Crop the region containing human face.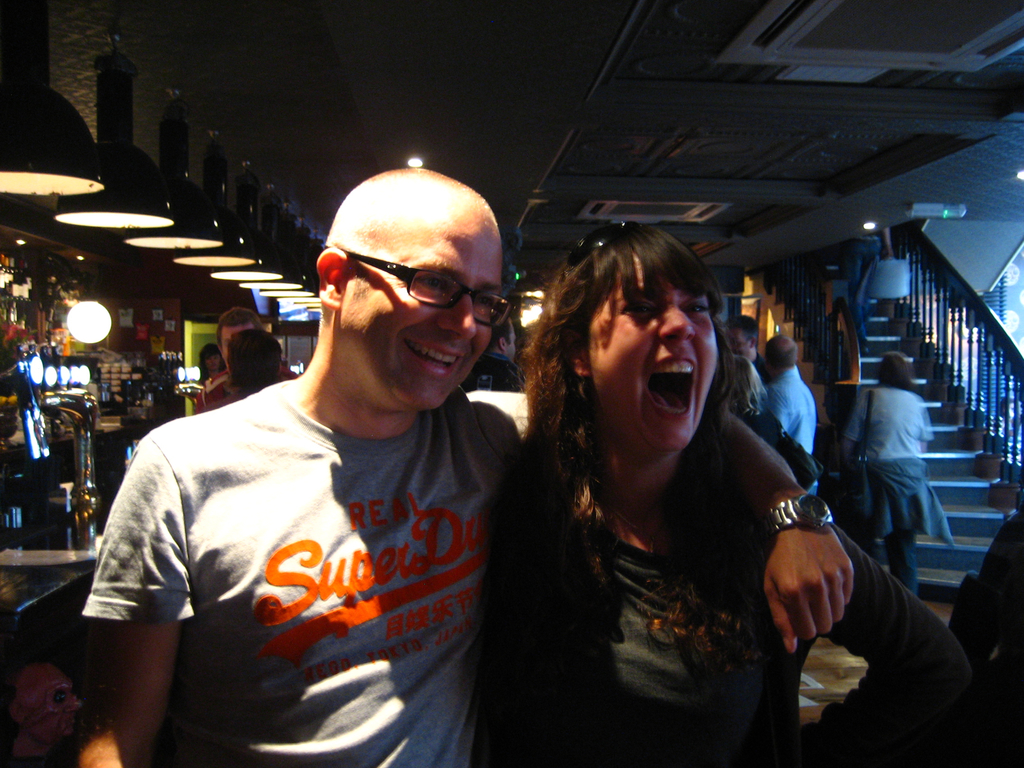
Crop region: bbox=(332, 220, 504, 415).
